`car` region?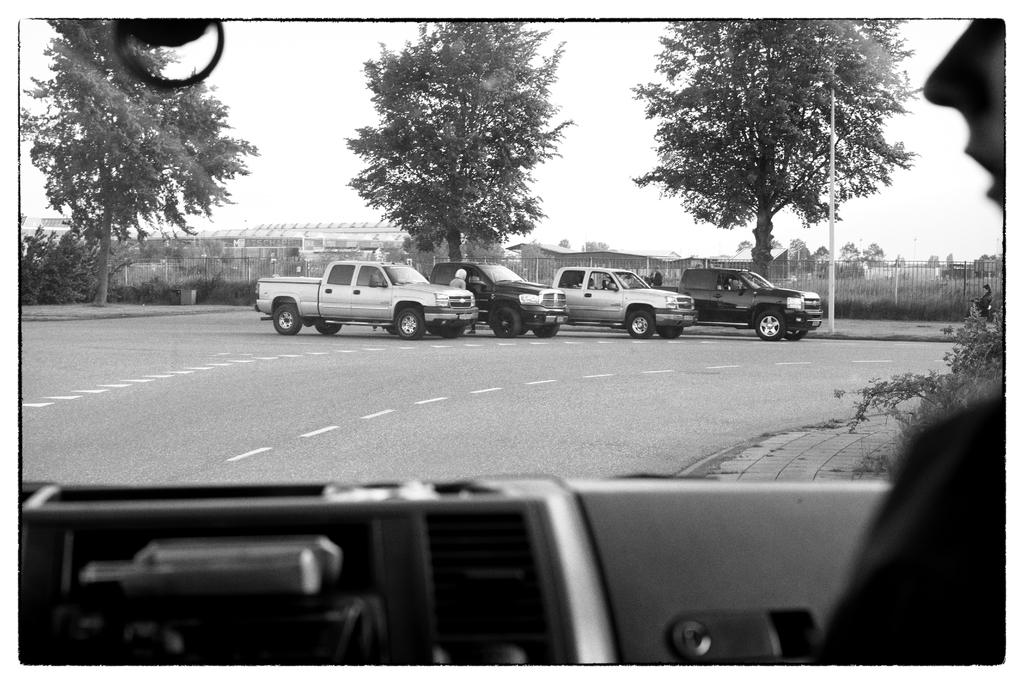
(x1=21, y1=15, x2=1007, y2=664)
